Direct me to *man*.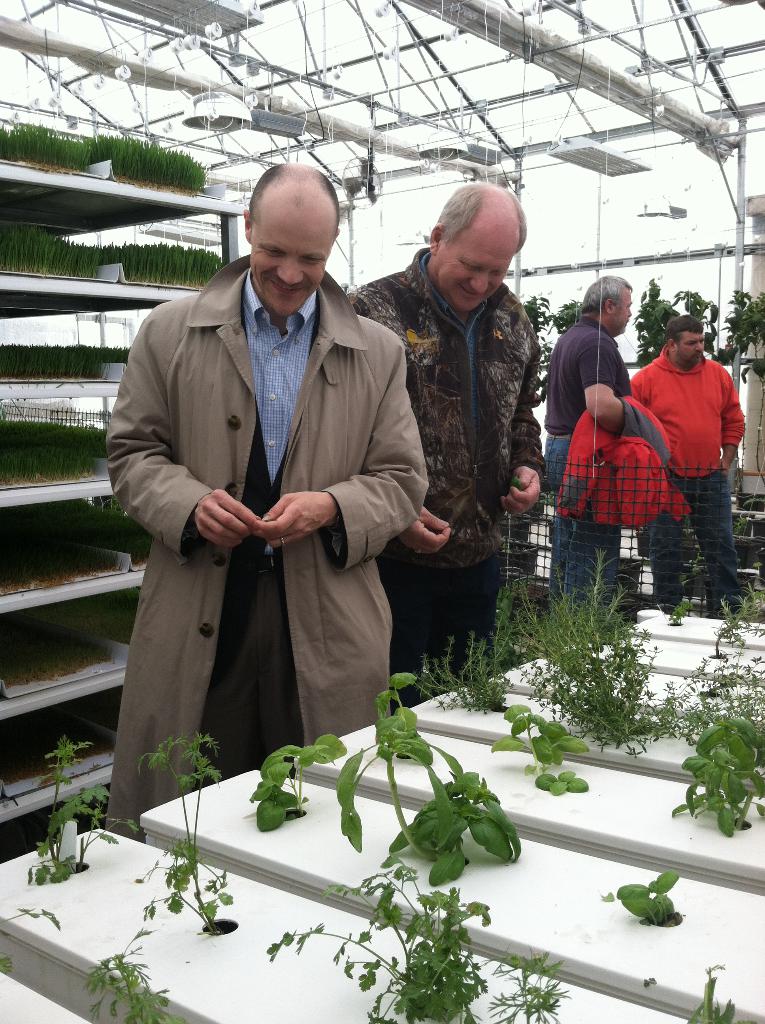
Direction: <bbox>539, 273, 631, 609</bbox>.
